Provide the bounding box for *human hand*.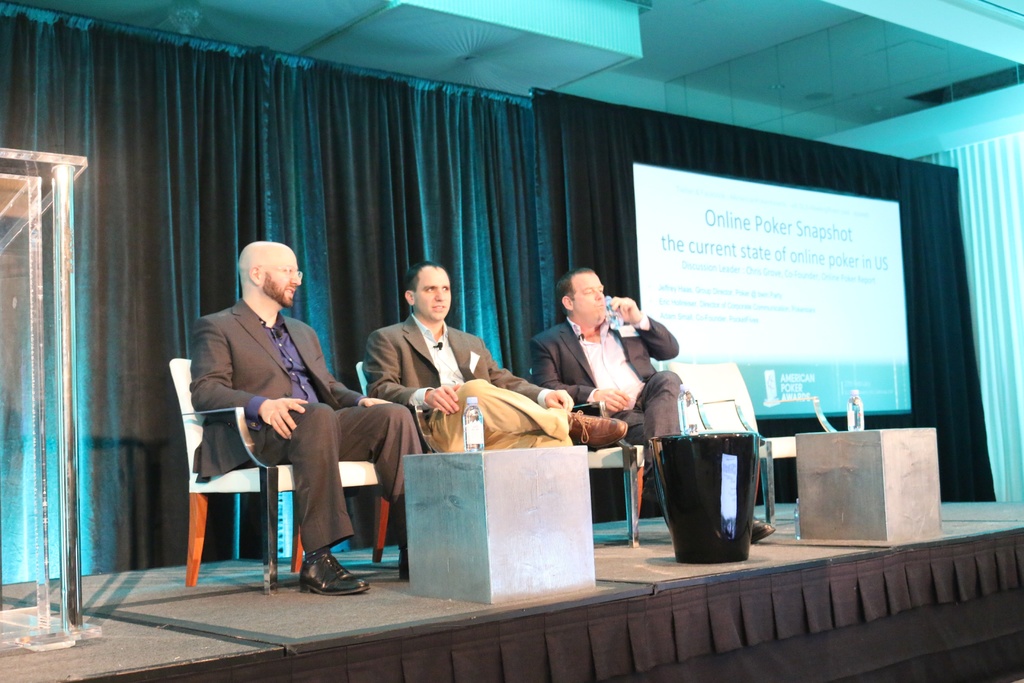
[590,390,634,415].
